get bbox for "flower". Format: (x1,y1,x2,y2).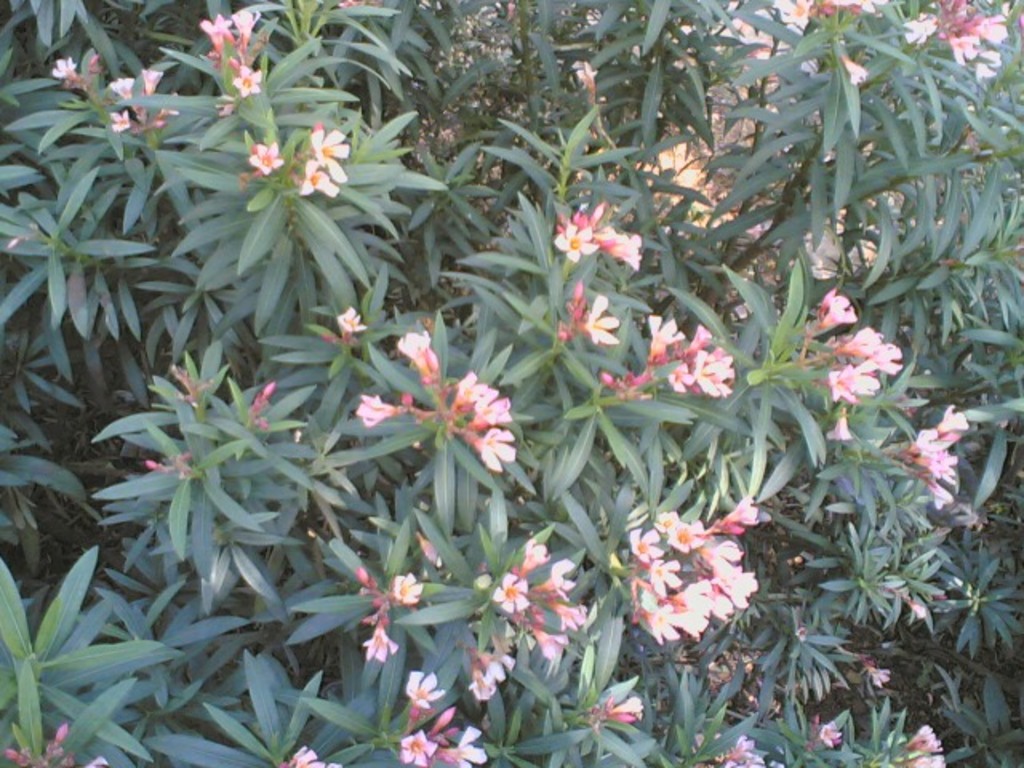
(402,734,432,763).
